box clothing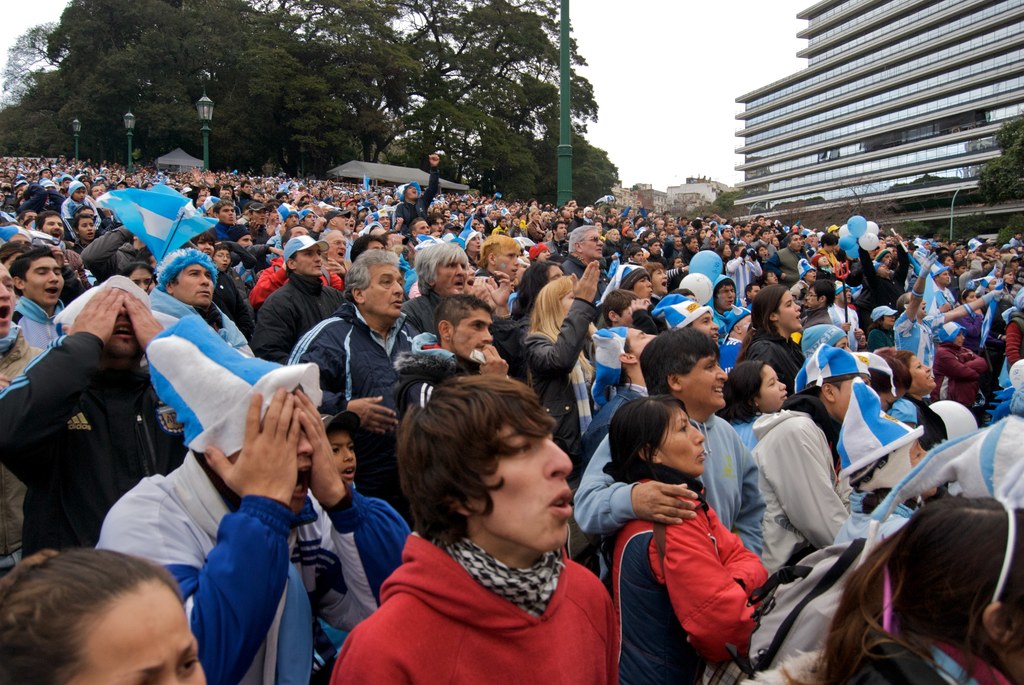
[left=492, top=312, right=527, bottom=382]
